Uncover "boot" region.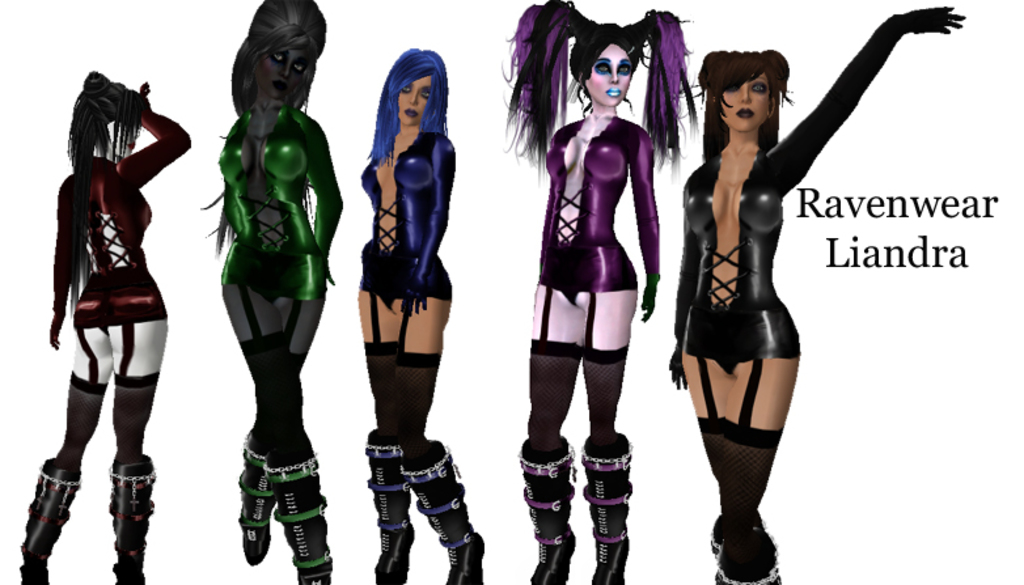
Uncovered: x1=520, y1=433, x2=567, y2=584.
